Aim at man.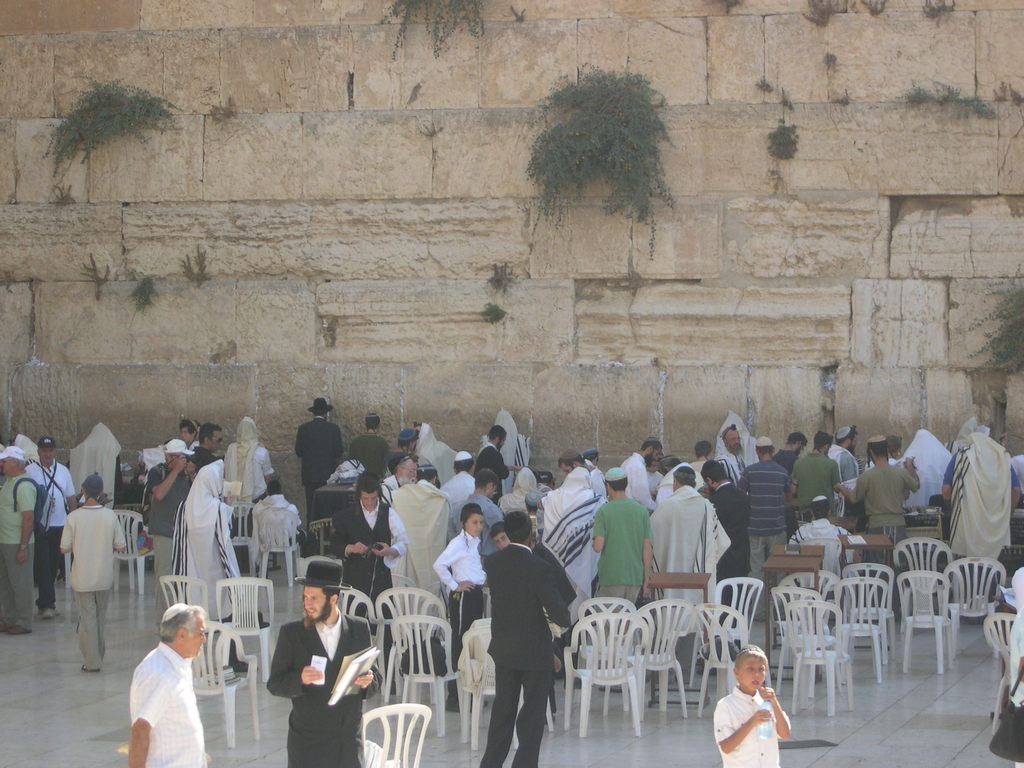
Aimed at left=1011, top=569, right=1023, bottom=767.
